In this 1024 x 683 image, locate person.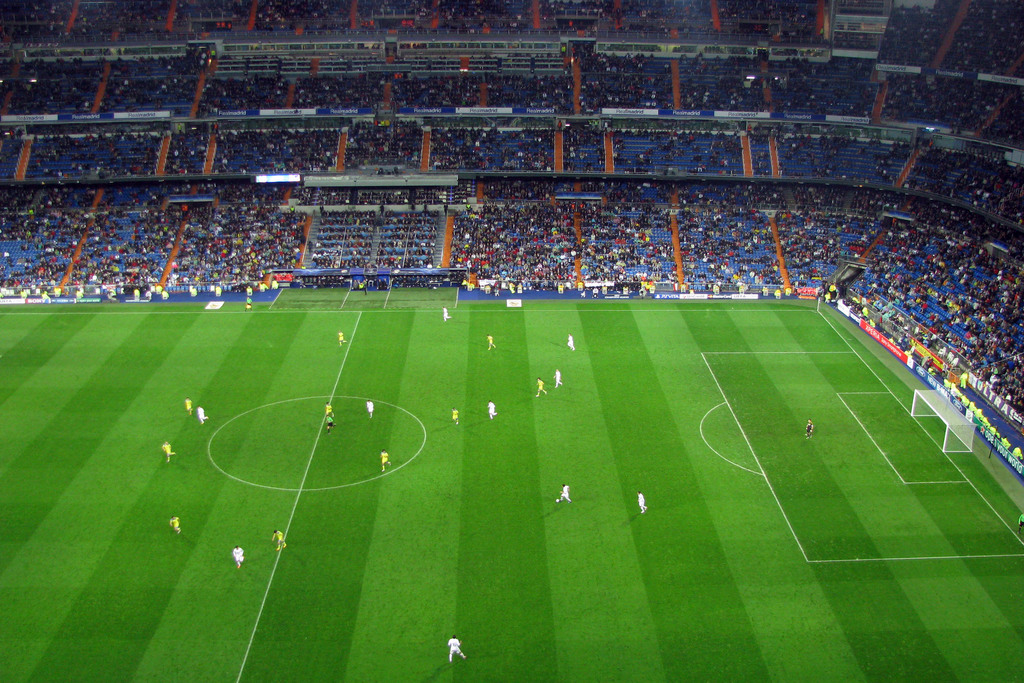
Bounding box: [left=638, top=491, right=648, bottom=517].
